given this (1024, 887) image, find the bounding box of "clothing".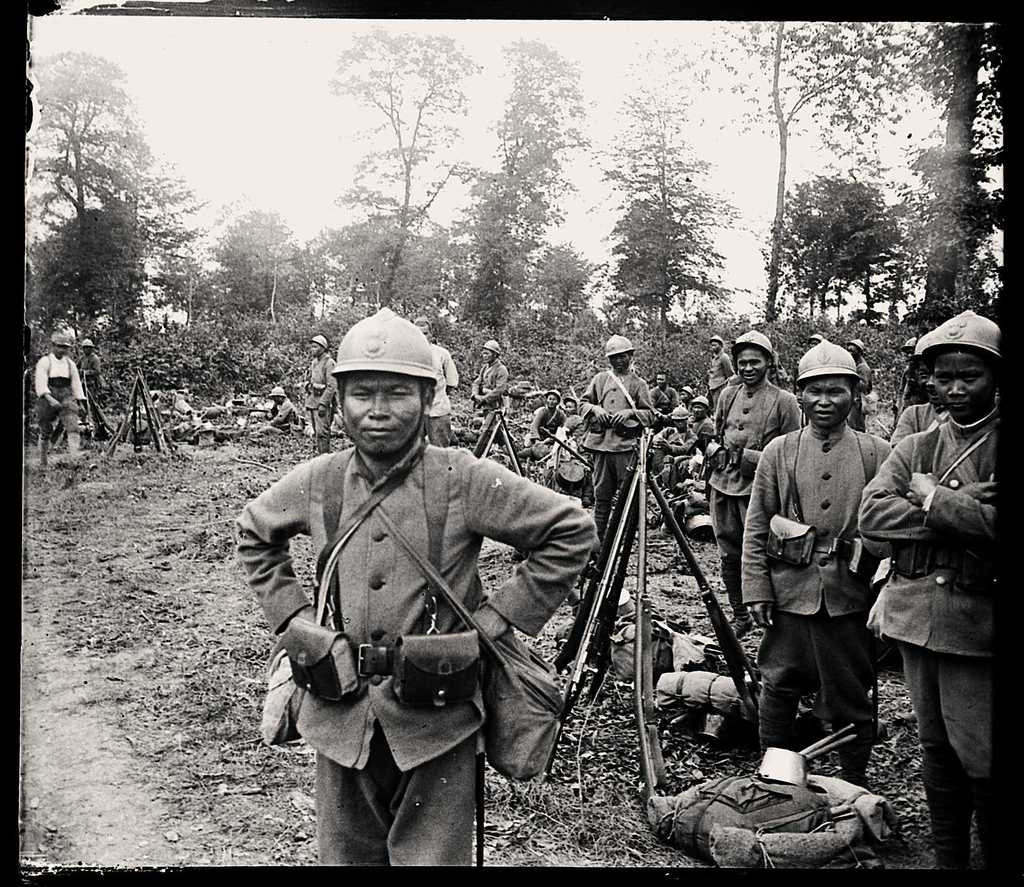
{"left": 874, "top": 375, "right": 1014, "bottom": 809}.
